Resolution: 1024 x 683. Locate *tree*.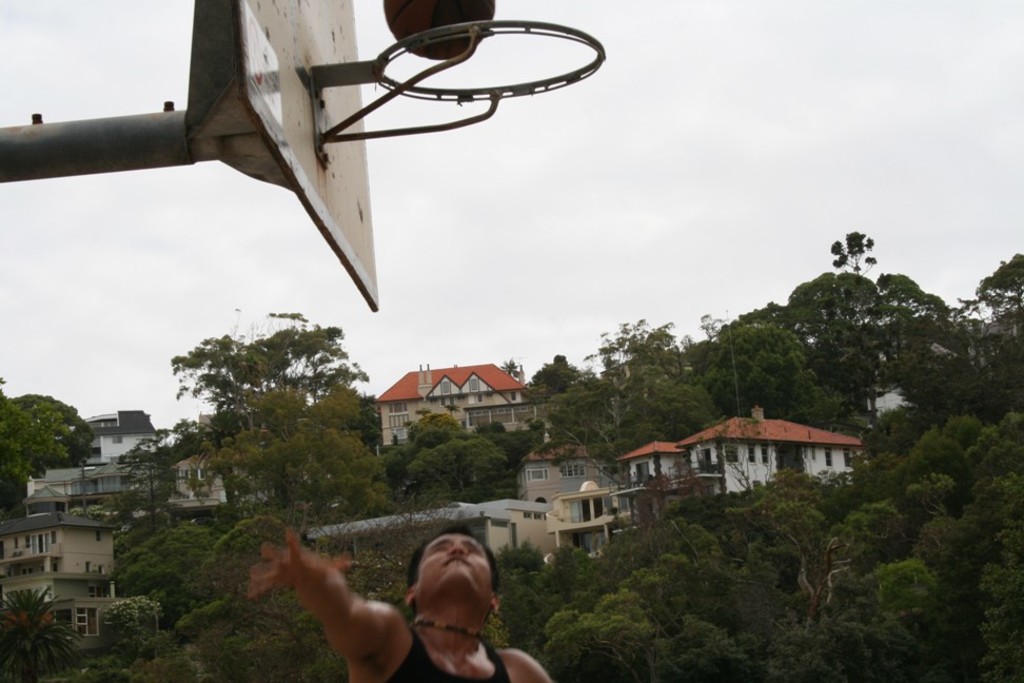
[left=168, top=301, right=362, bottom=437].
